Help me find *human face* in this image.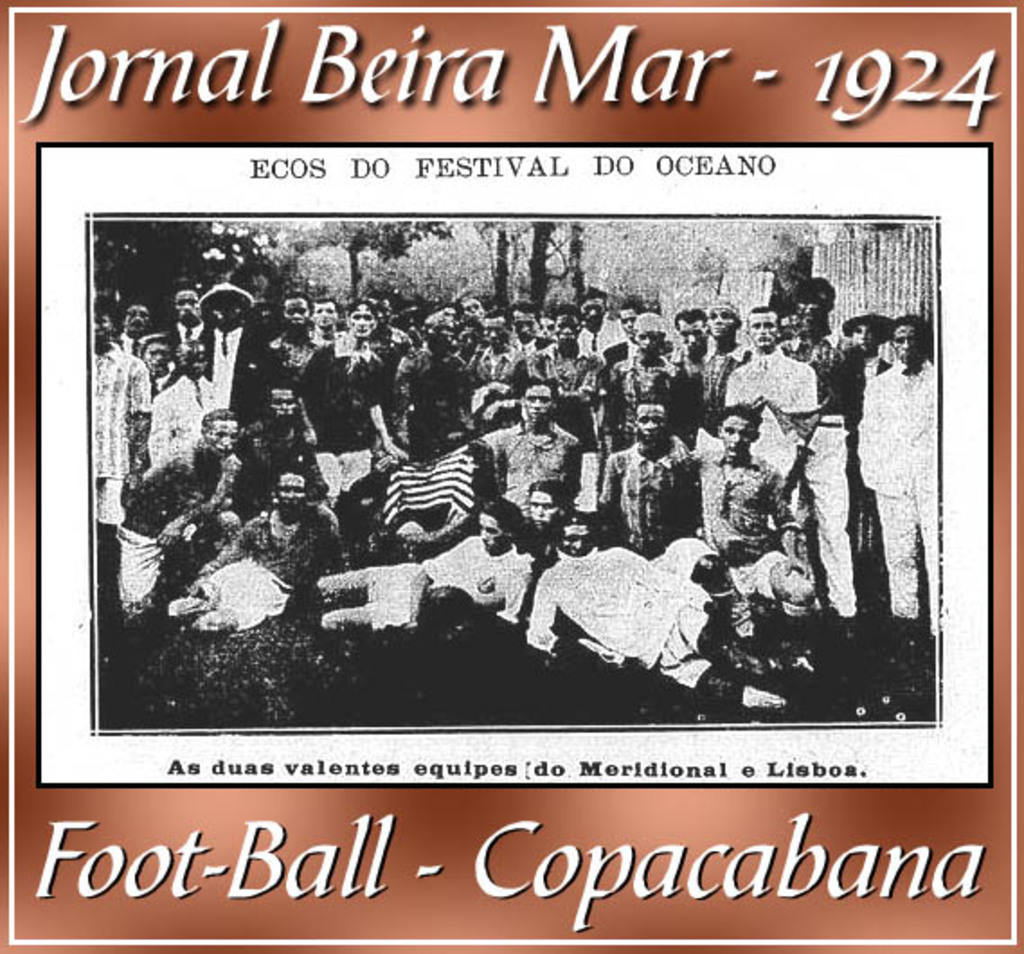
Found it: [529,486,560,531].
